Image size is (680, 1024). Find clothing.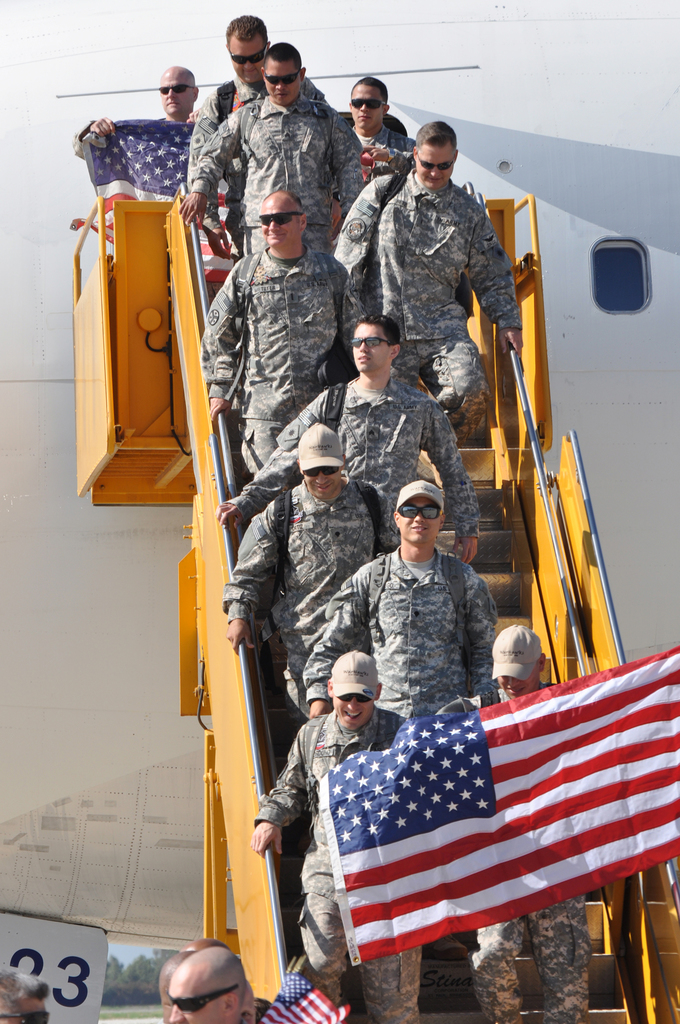
x1=467, y1=689, x2=596, y2=1023.
